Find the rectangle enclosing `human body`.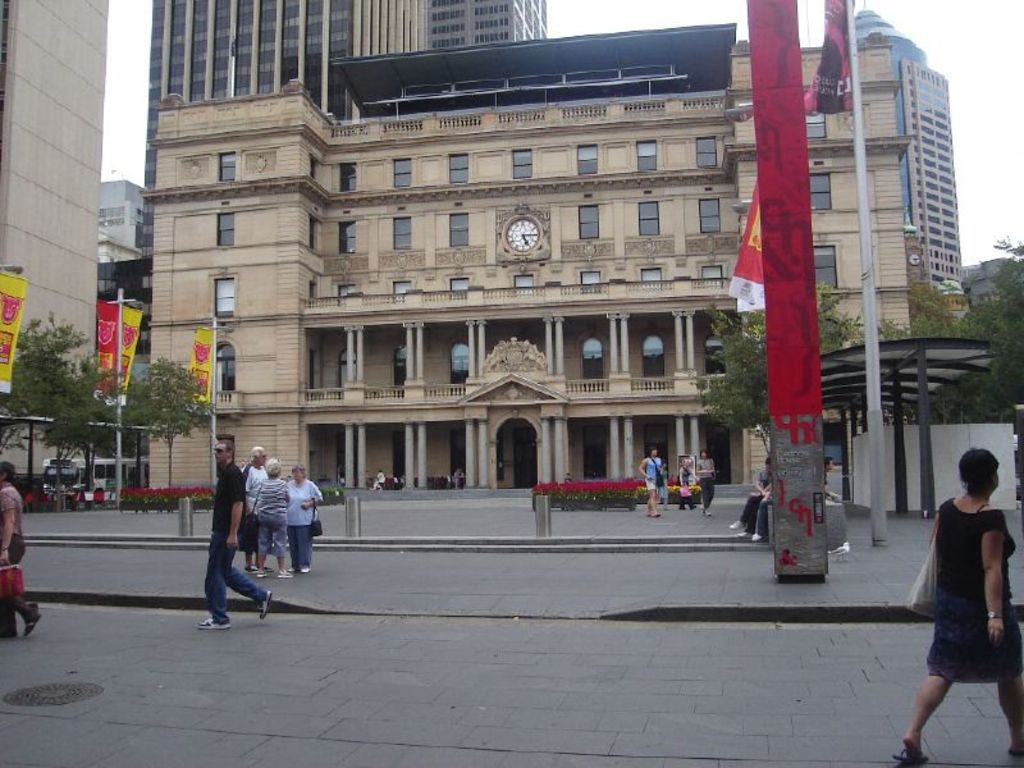
(left=287, top=457, right=320, bottom=576).
